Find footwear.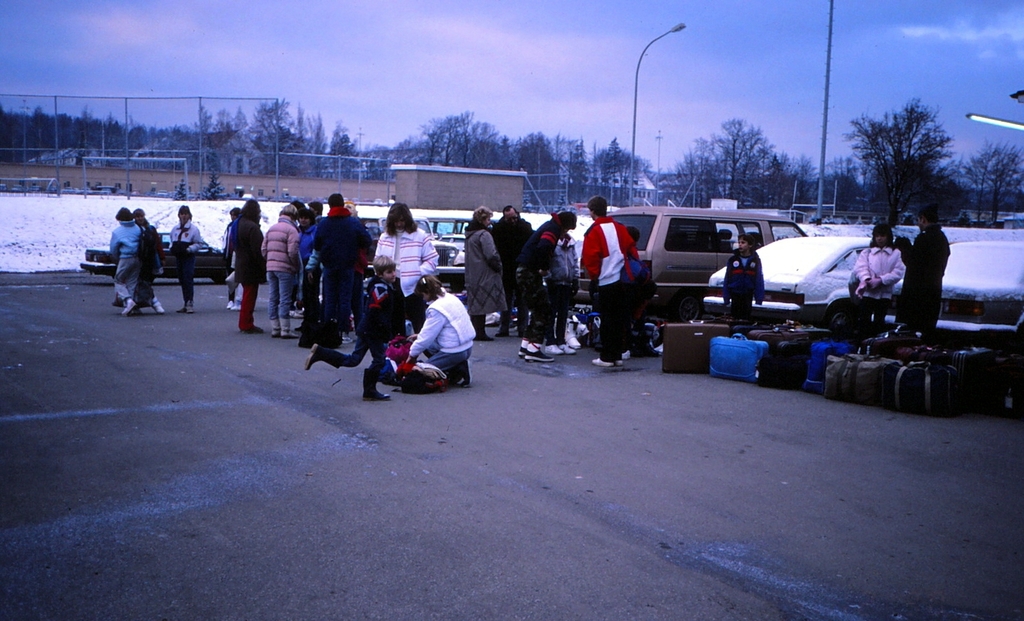
bbox=(226, 297, 232, 305).
